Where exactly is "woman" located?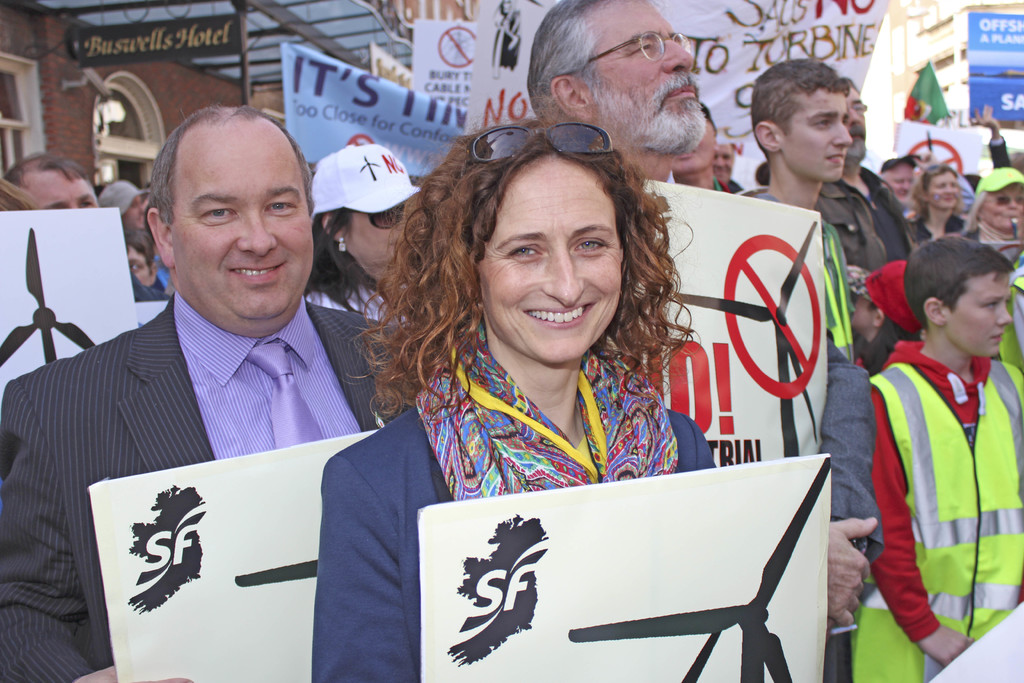
Its bounding box is bbox(313, 141, 422, 321).
